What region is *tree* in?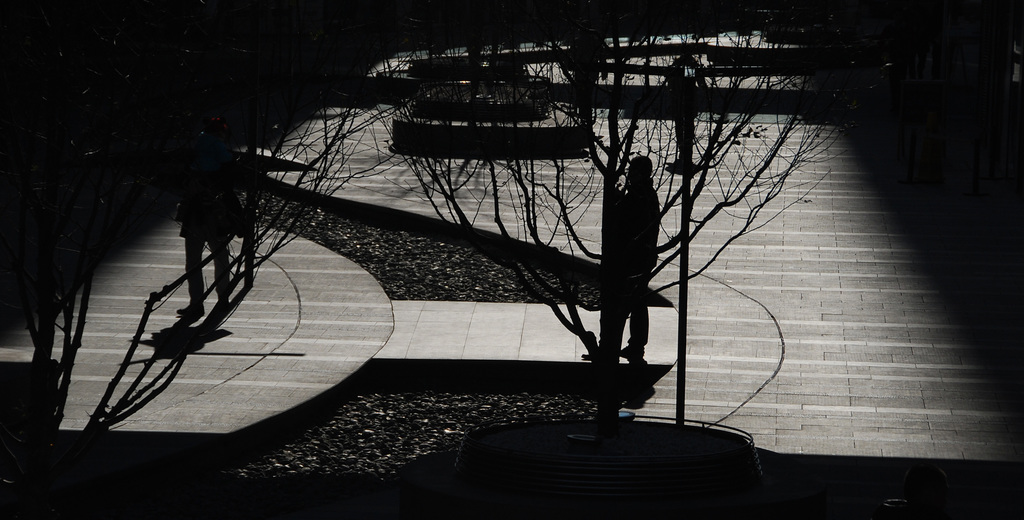
371:0:900:374.
